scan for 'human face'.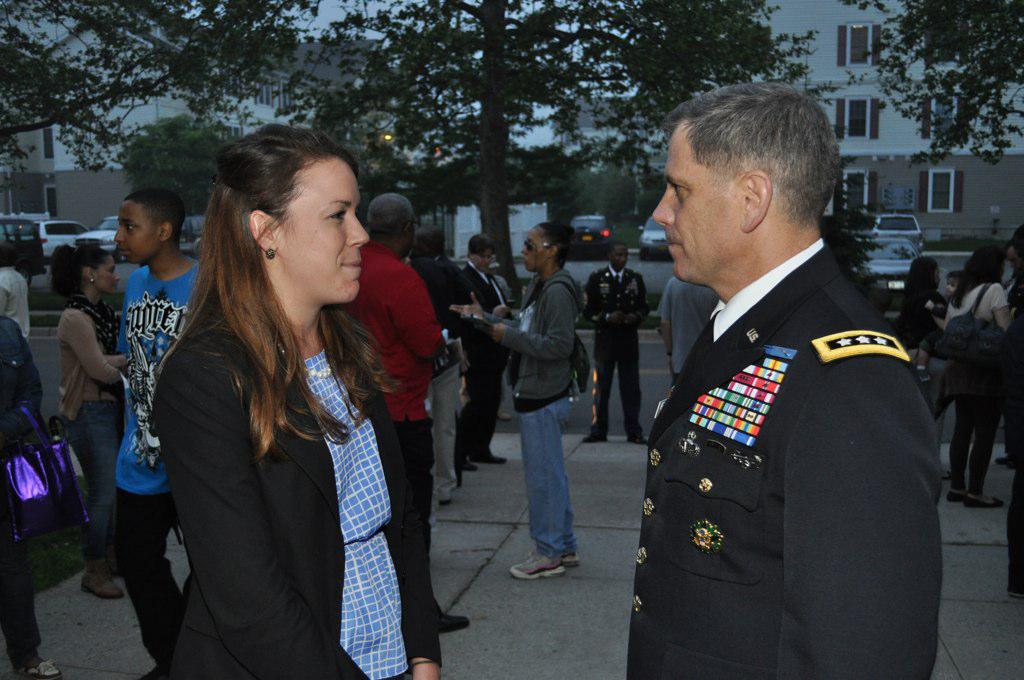
Scan result: bbox(521, 224, 549, 270).
